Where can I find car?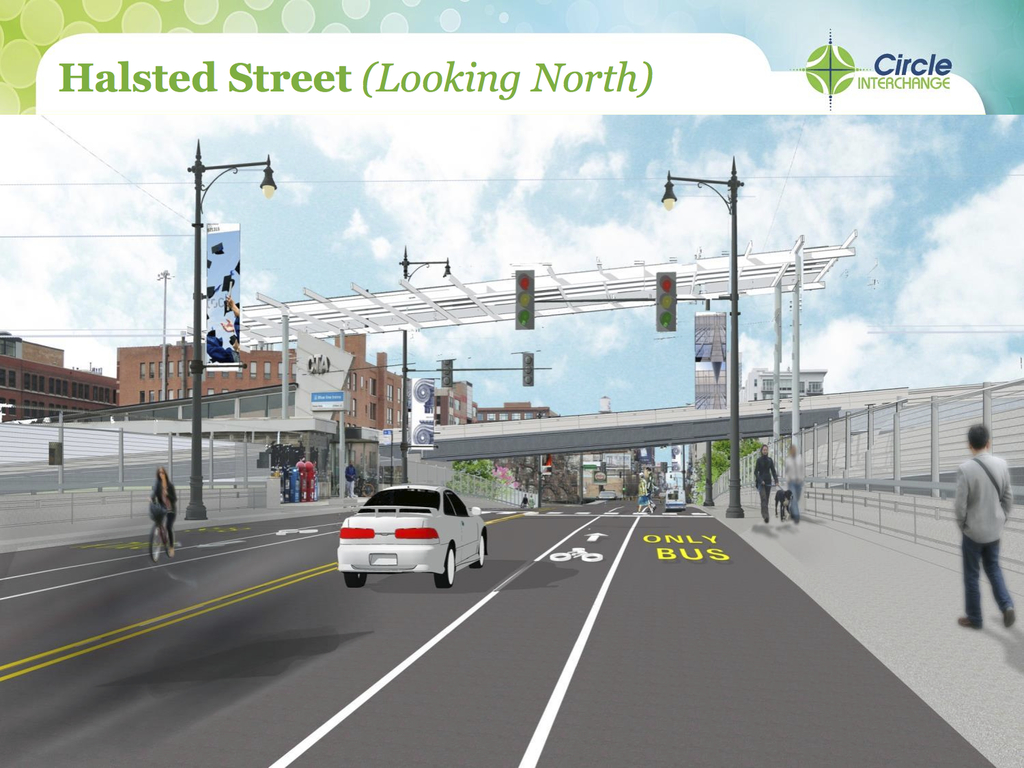
You can find it at detection(324, 487, 493, 593).
